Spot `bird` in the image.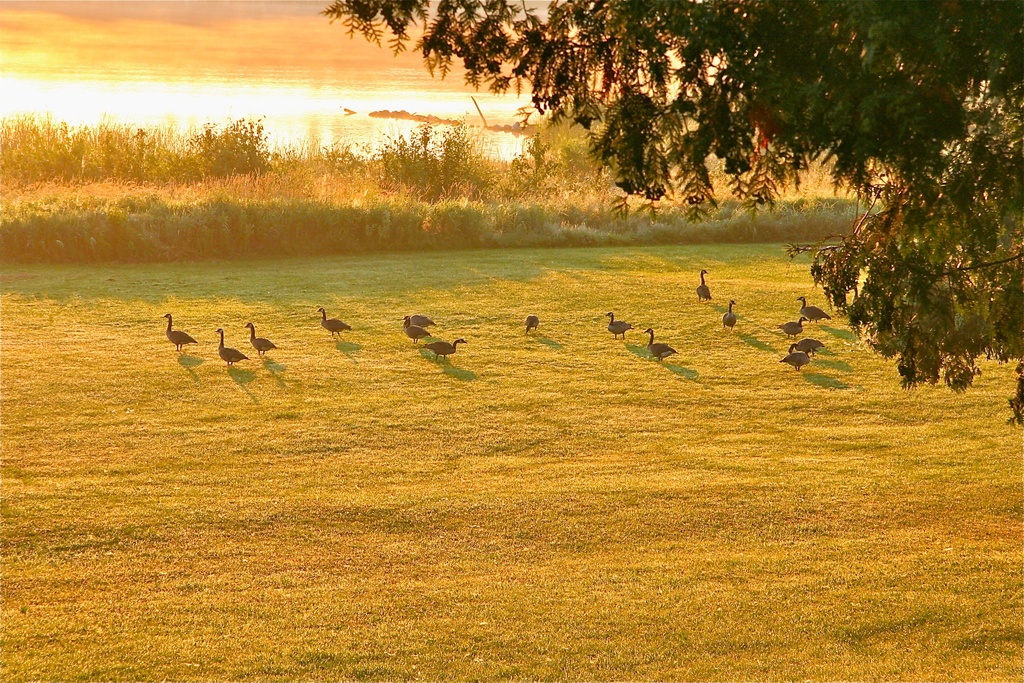
`bird` found at 403,313,439,325.
